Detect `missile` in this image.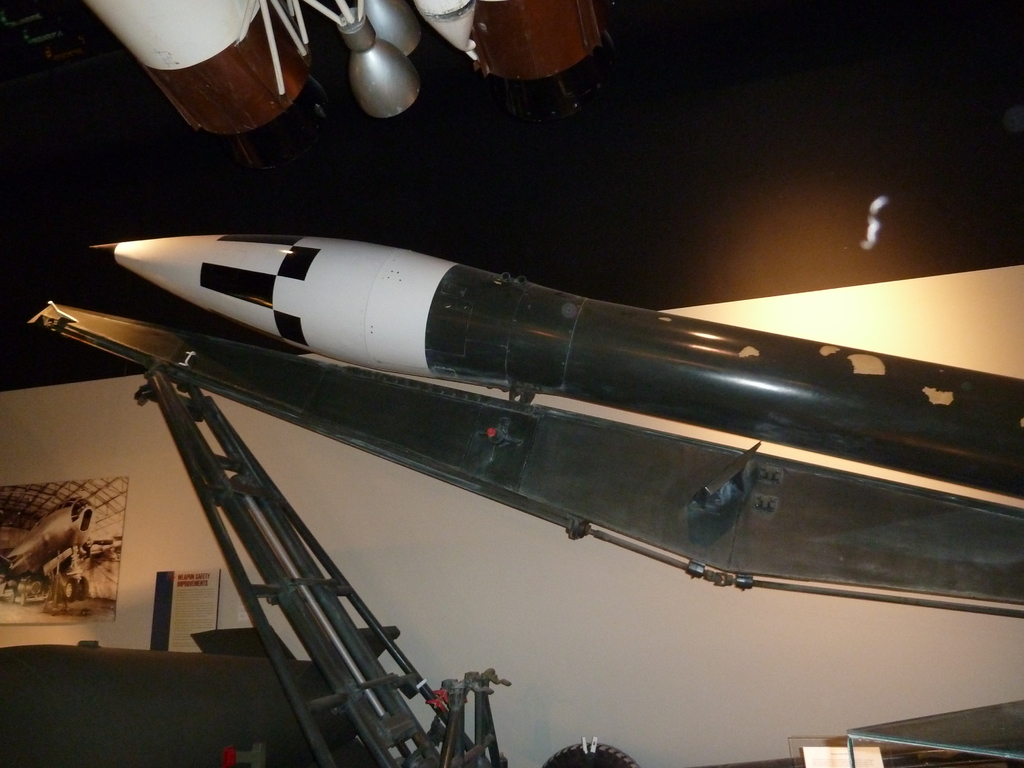
Detection: x1=87, y1=242, x2=1023, y2=503.
